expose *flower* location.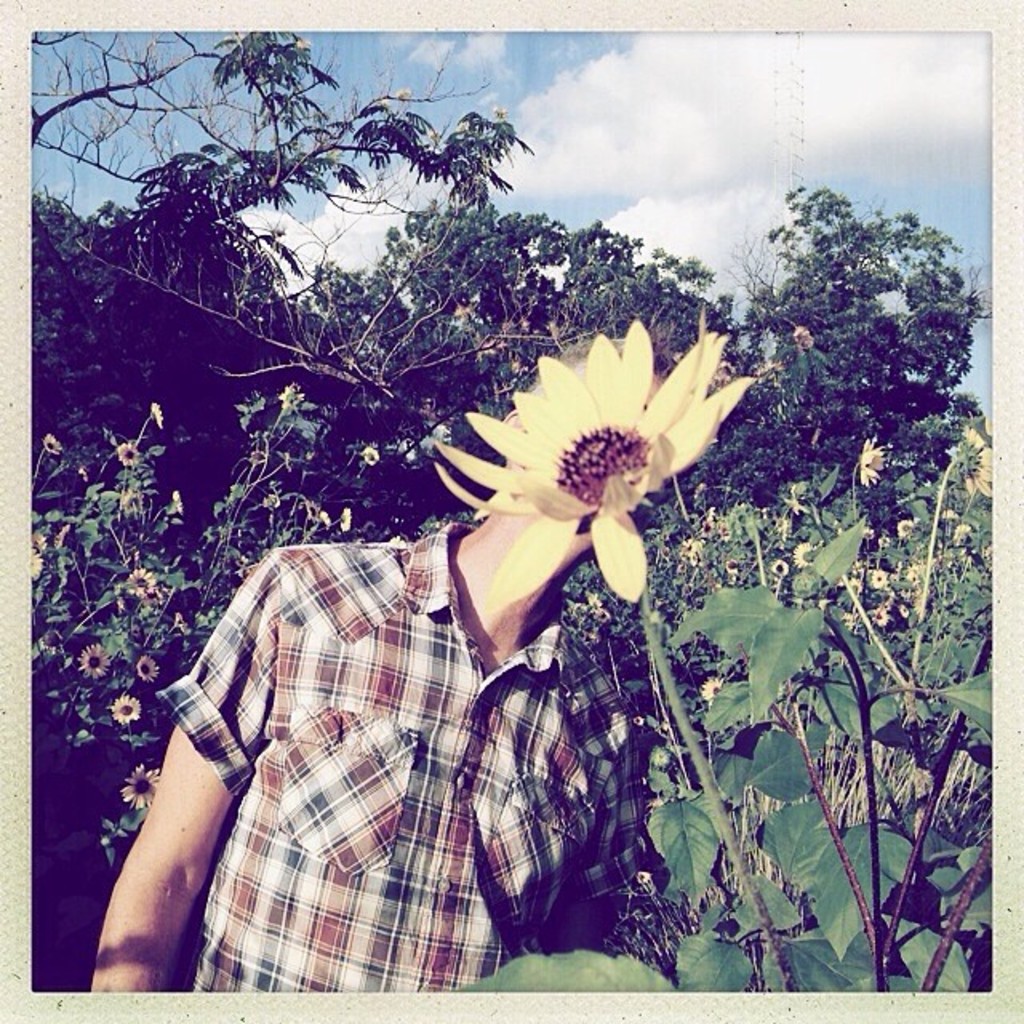
Exposed at pyautogui.locateOnScreen(842, 435, 896, 491).
